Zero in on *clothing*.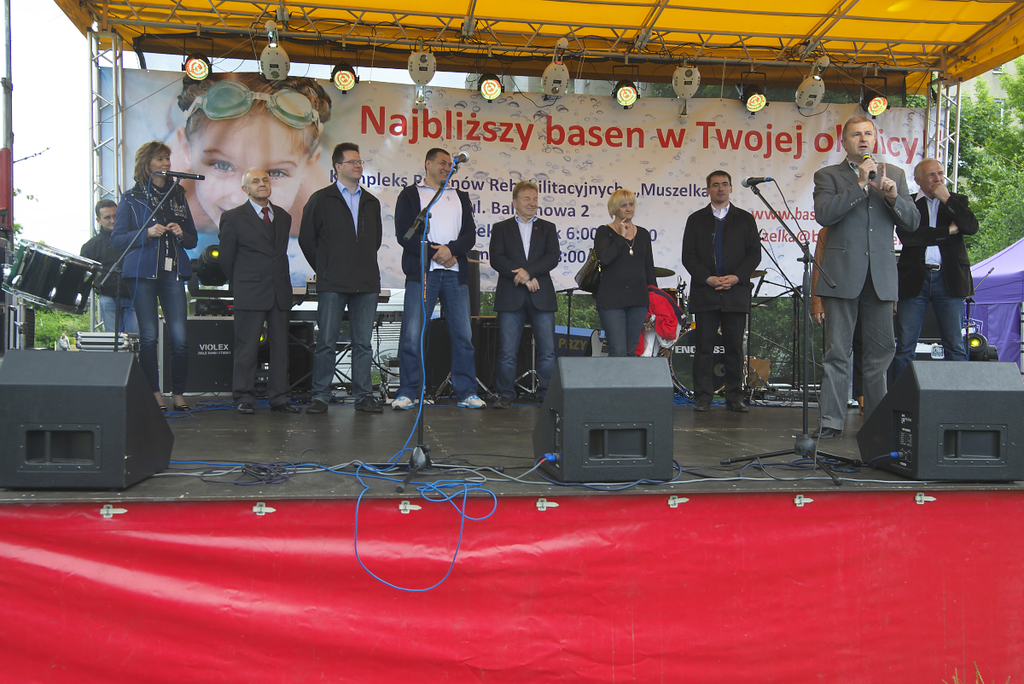
Zeroed in: [left=489, top=212, right=557, bottom=397].
